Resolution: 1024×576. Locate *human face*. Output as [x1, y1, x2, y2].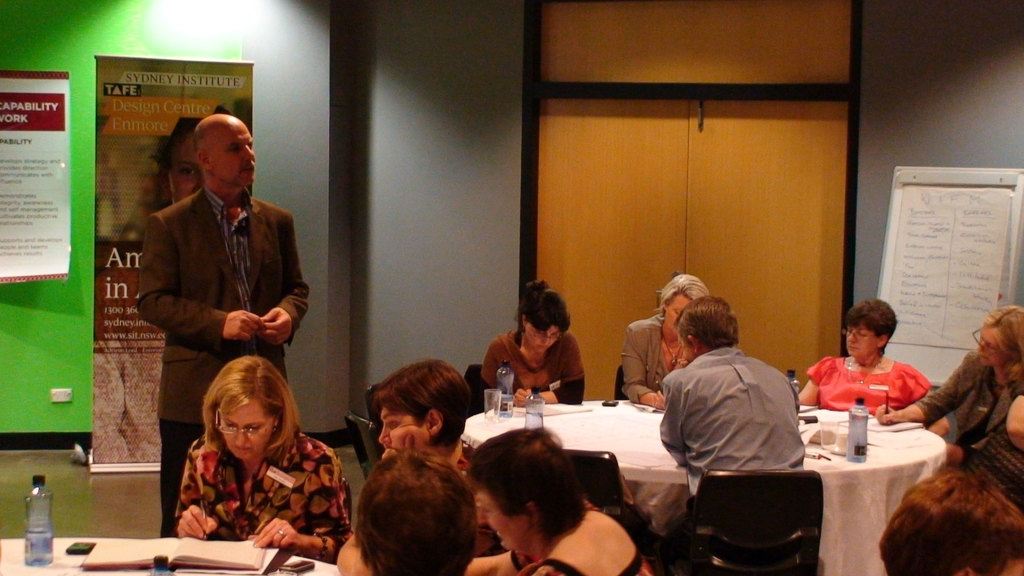
[845, 323, 880, 356].
